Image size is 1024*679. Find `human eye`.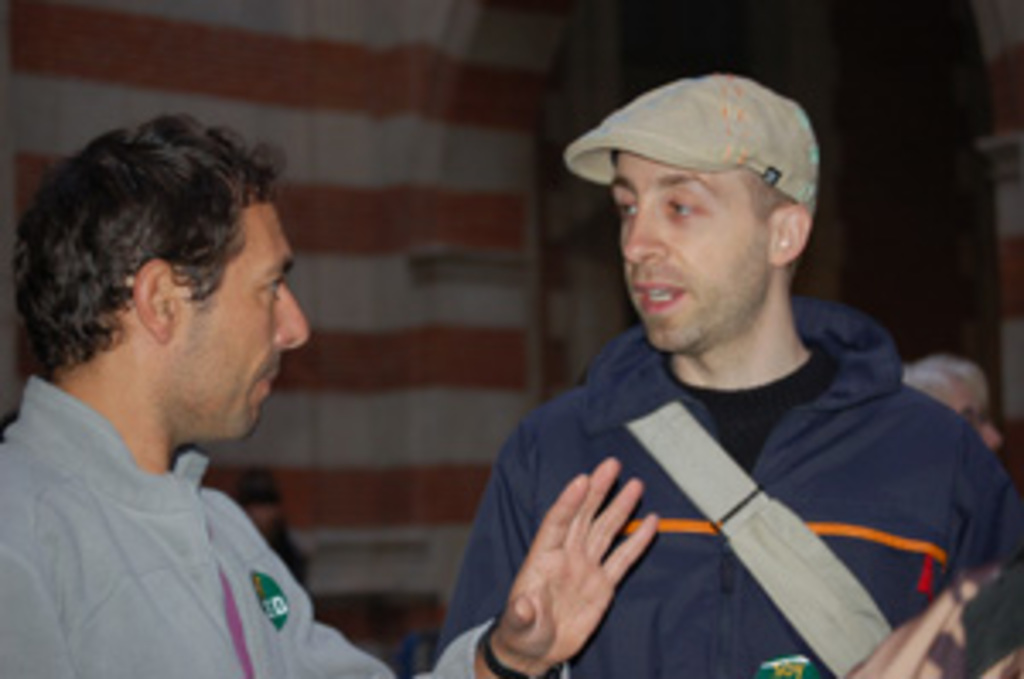
(621, 194, 642, 218).
